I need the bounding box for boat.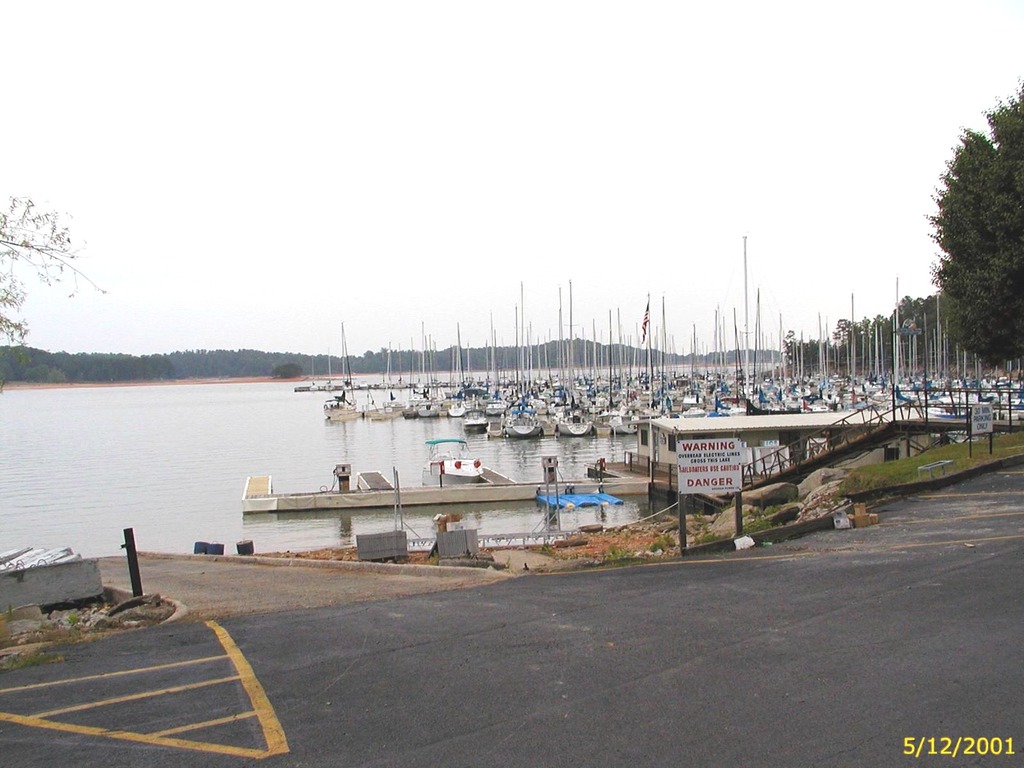
Here it is: [652, 292, 688, 422].
